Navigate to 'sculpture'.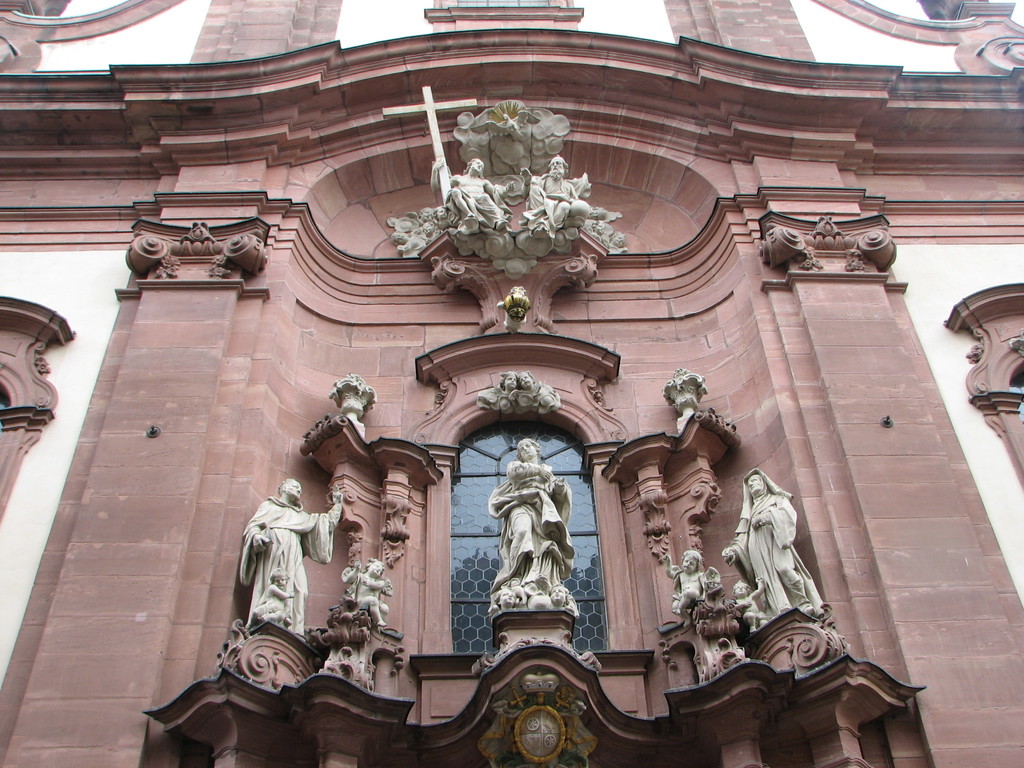
Navigation target: <bbox>339, 547, 401, 636</bbox>.
